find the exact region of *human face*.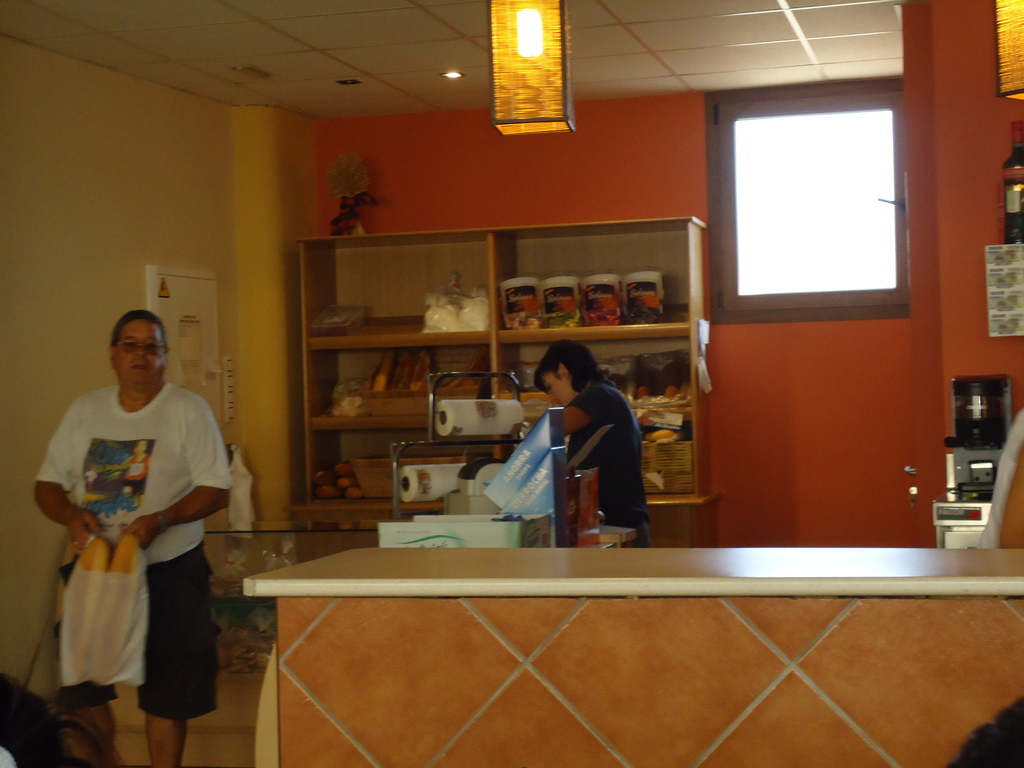
Exact region: <bbox>114, 321, 161, 387</bbox>.
